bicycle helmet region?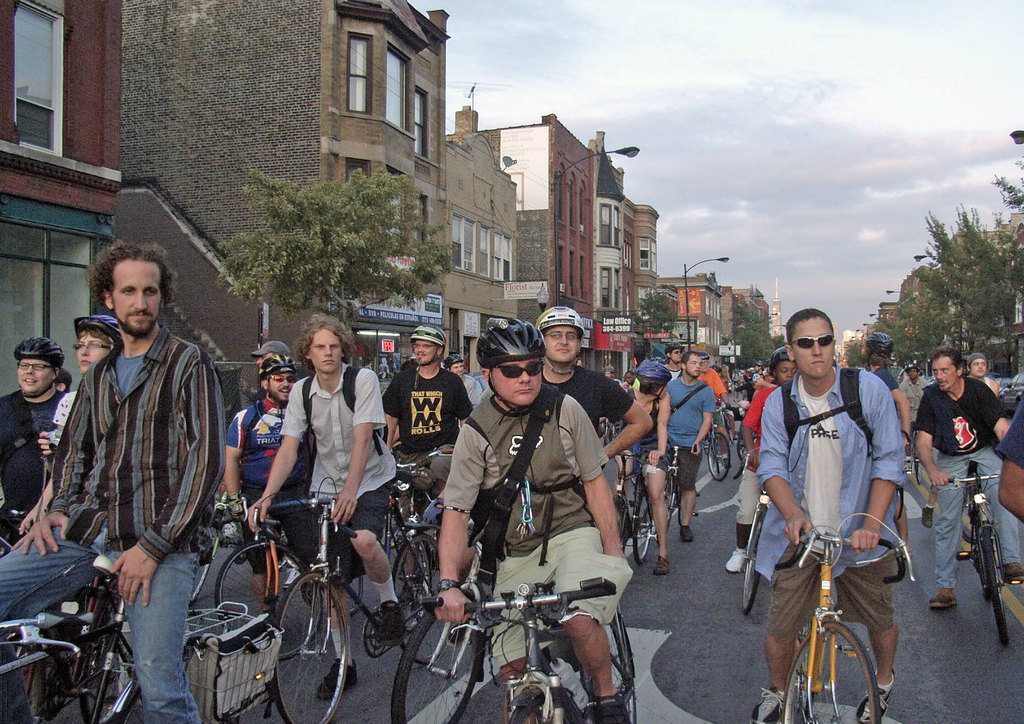
778/342/796/366
